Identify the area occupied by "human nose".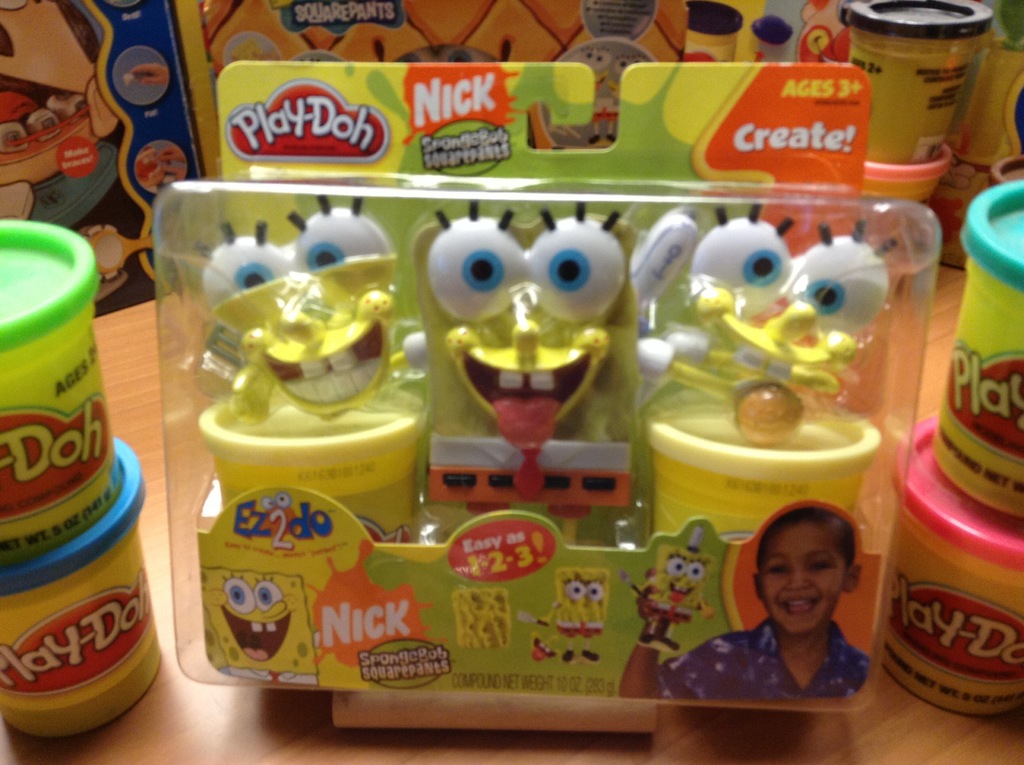
Area: 785, 563, 813, 592.
